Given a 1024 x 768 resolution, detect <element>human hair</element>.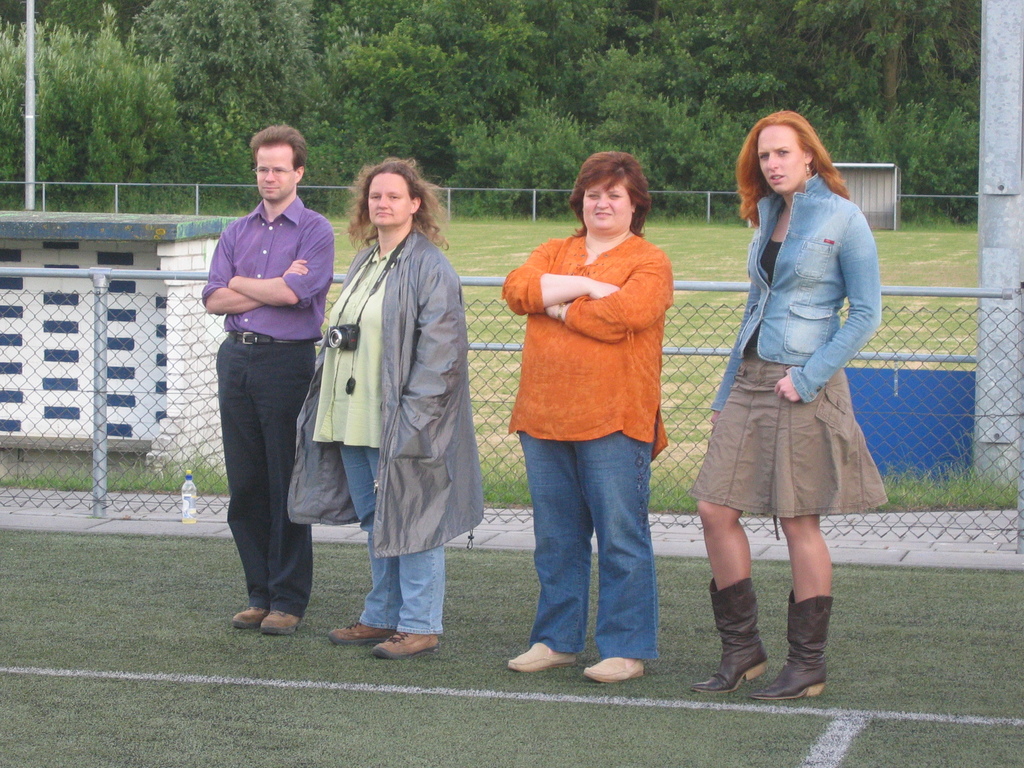
detection(348, 156, 452, 250).
